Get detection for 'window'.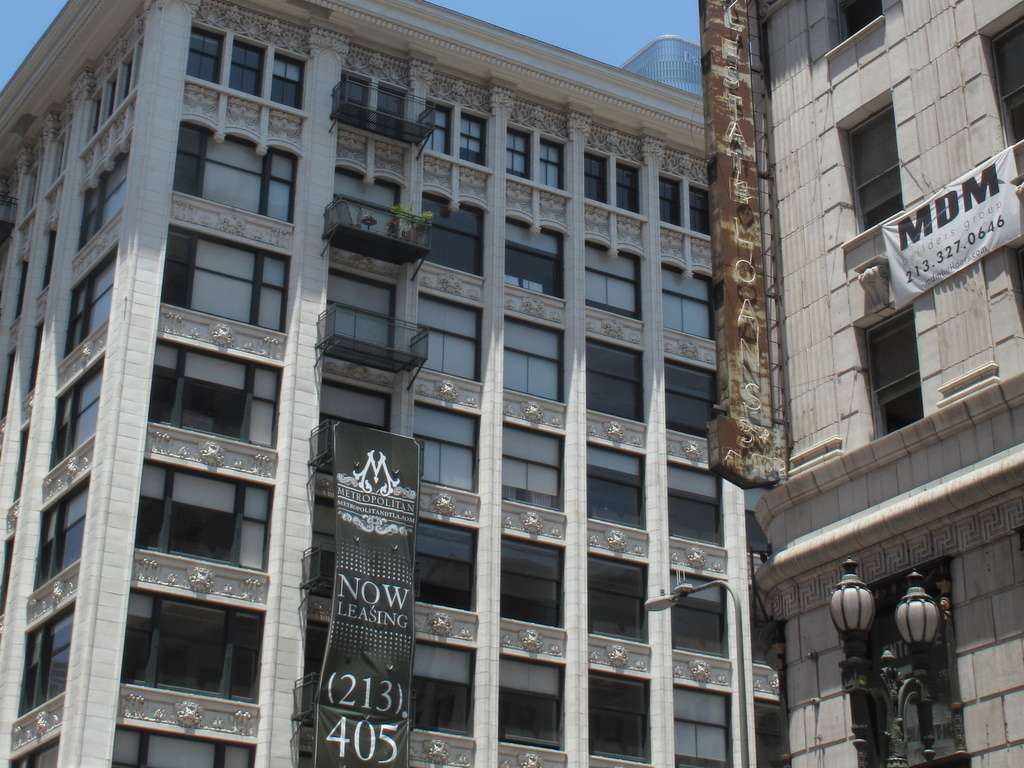
Detection: locate(661, 249, 716, 340).
